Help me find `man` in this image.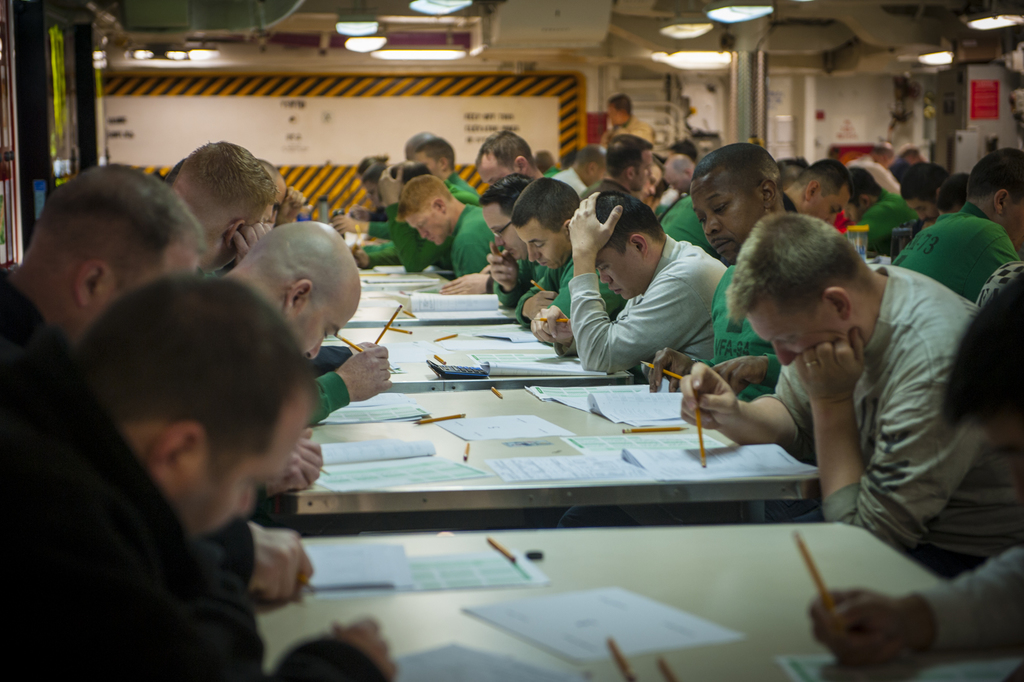
Found it: x1=0, y1=158, x2=315, y2=603.
